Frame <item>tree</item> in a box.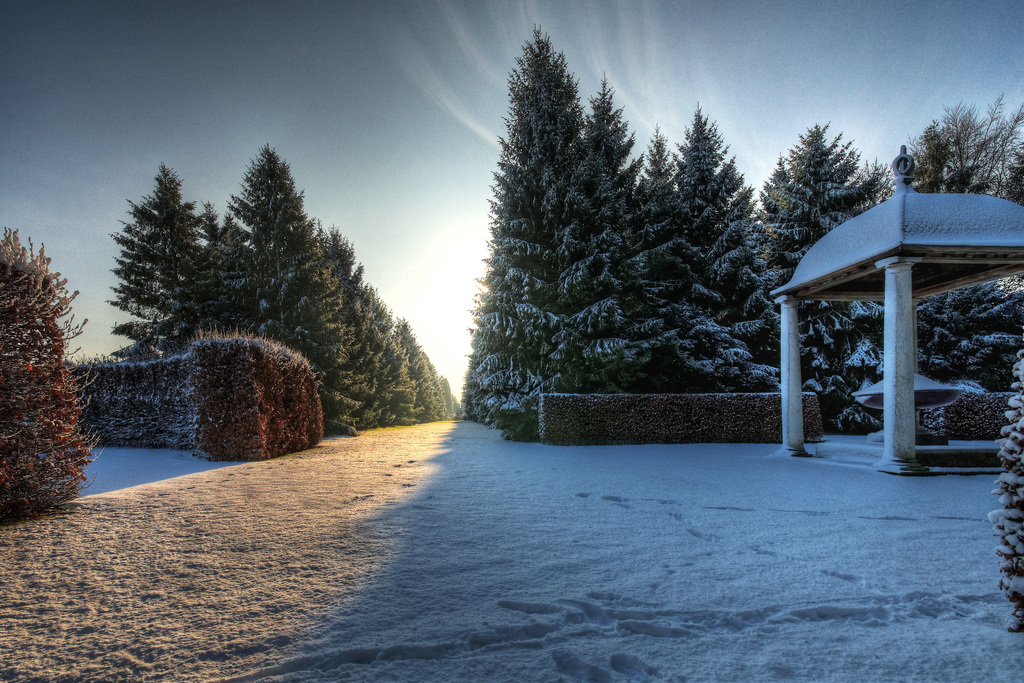
box(0, 222, 97, 535).
